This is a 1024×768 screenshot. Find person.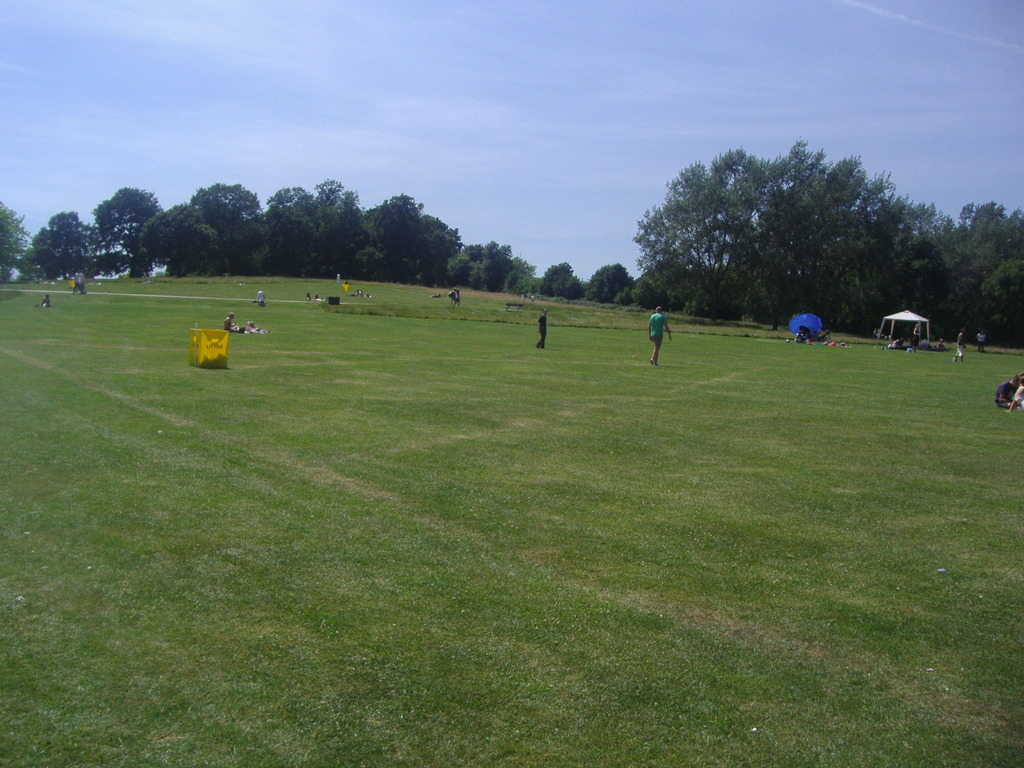
Bounding box: <region>223, 311, 237, 331</region>.
